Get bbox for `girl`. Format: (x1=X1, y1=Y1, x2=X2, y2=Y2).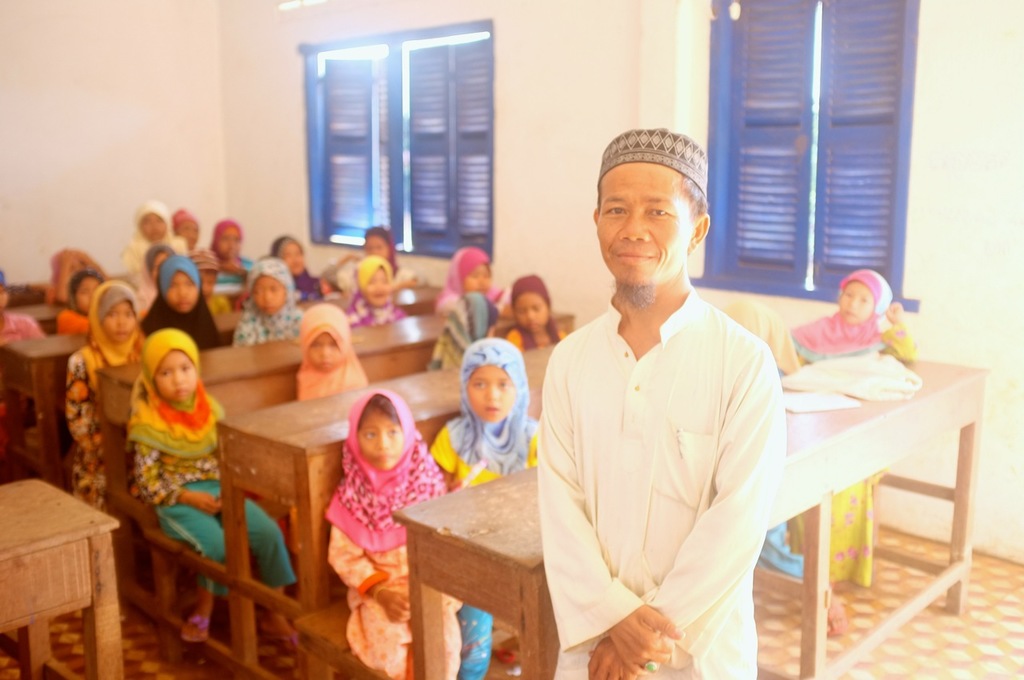
(x1=716, y1=294, x2=848, y2=637).
